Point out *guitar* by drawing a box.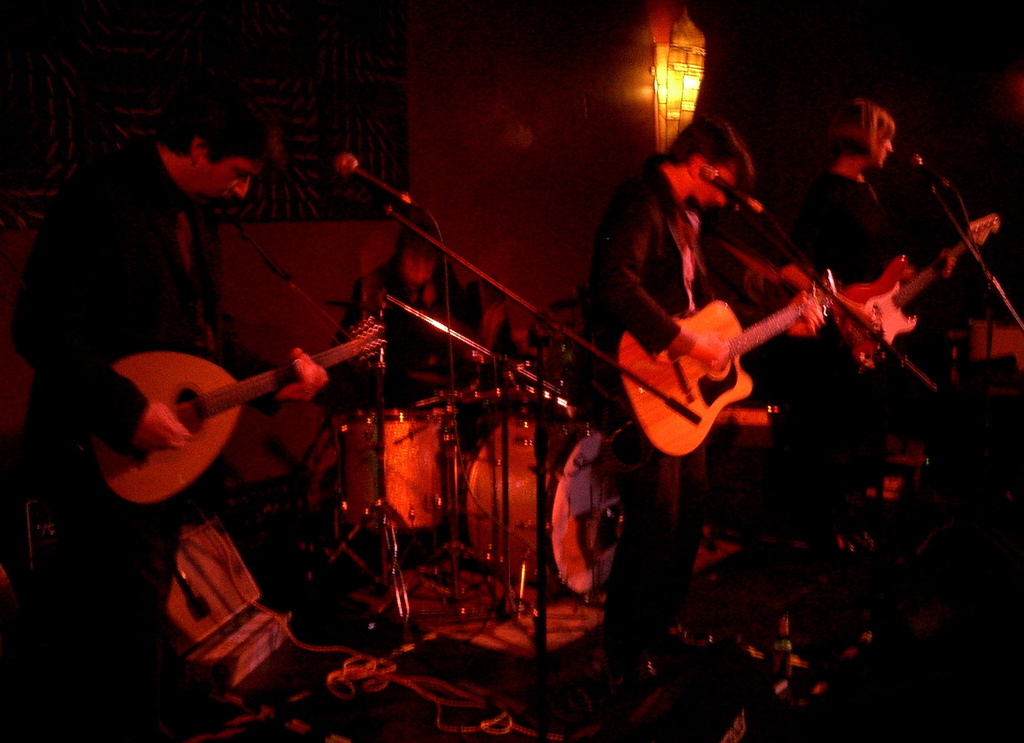
<box>829,195,1023,375</box>.
